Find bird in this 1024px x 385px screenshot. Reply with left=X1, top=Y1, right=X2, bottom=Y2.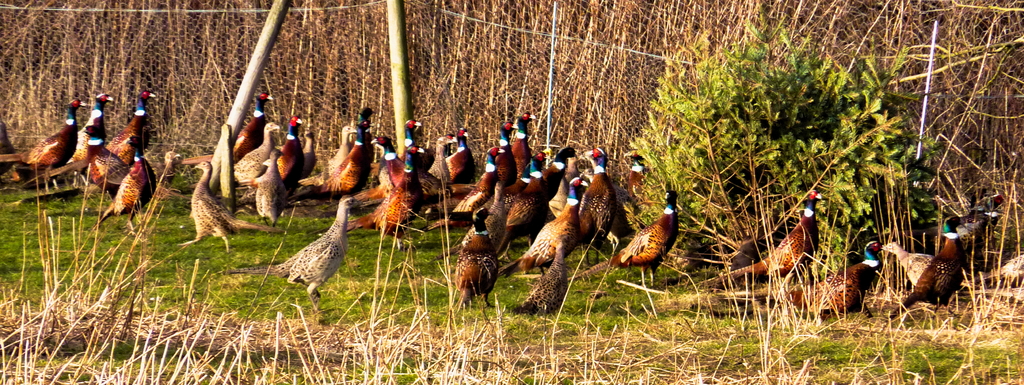
left=301, top=126, right=316, bottom=177.
